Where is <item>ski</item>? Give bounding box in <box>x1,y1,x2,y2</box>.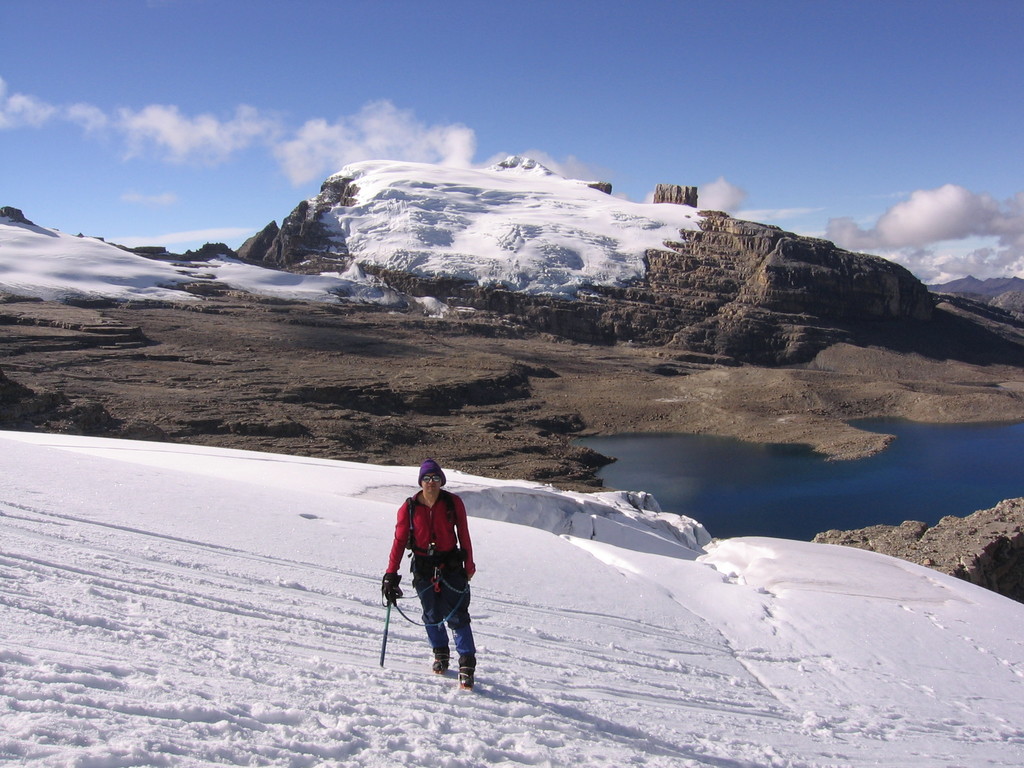
<box>449,650,483,692</box>.
